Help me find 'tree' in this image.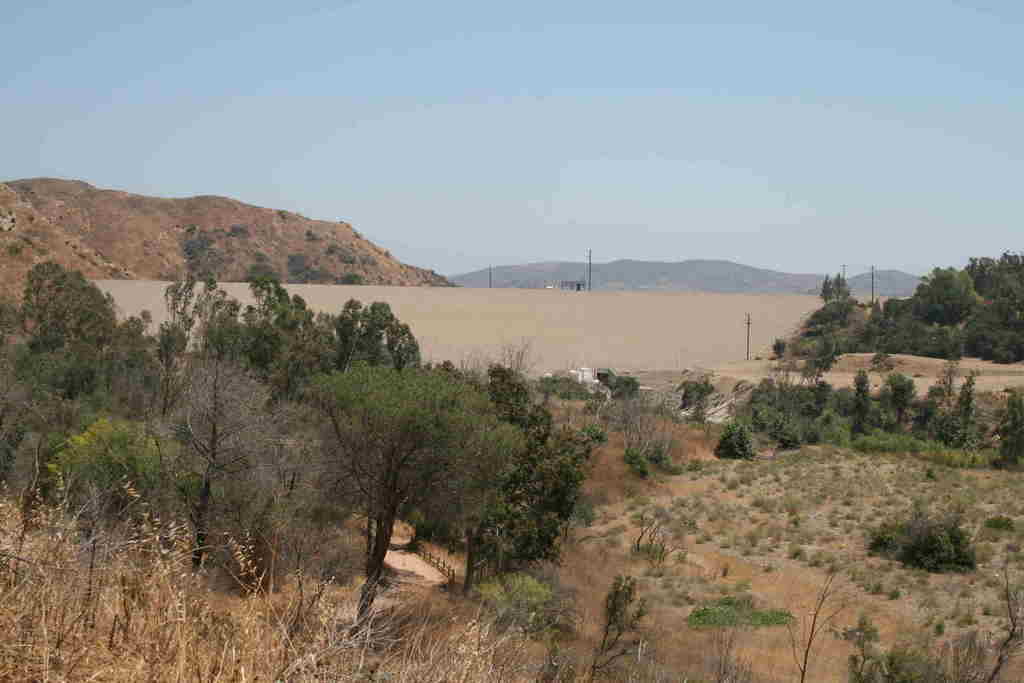
Found it: [x1=433, y1=345, x2=535, y2=600].
